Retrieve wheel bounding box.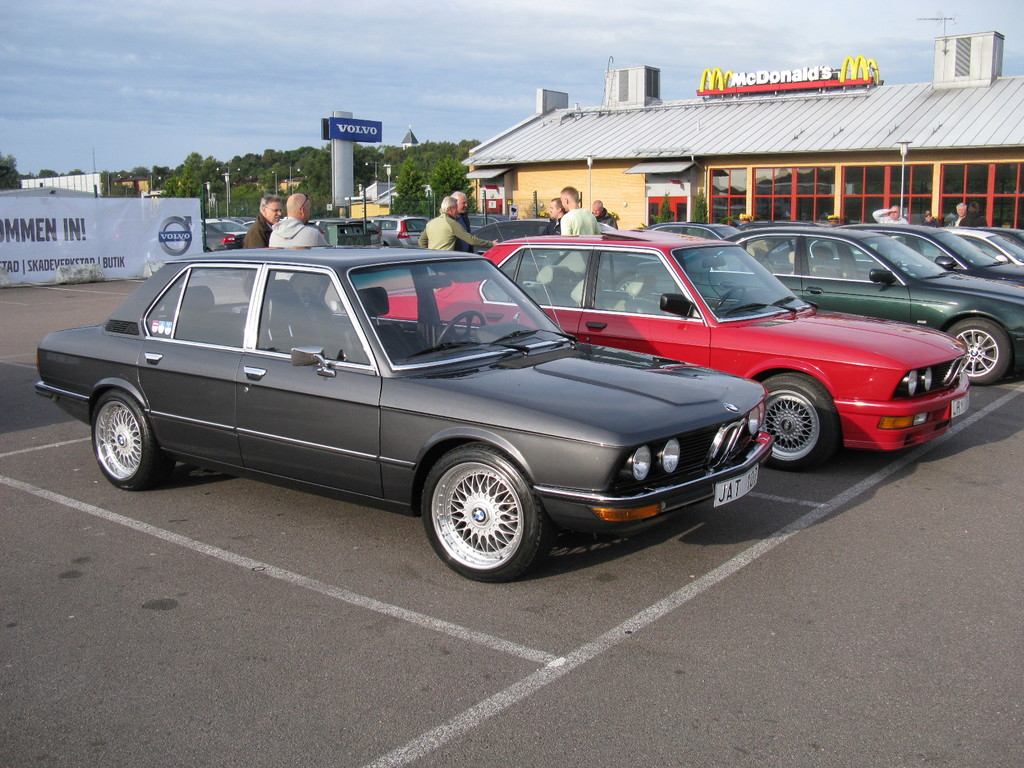
Bounding box: locate(433, 309, 486, 346).
